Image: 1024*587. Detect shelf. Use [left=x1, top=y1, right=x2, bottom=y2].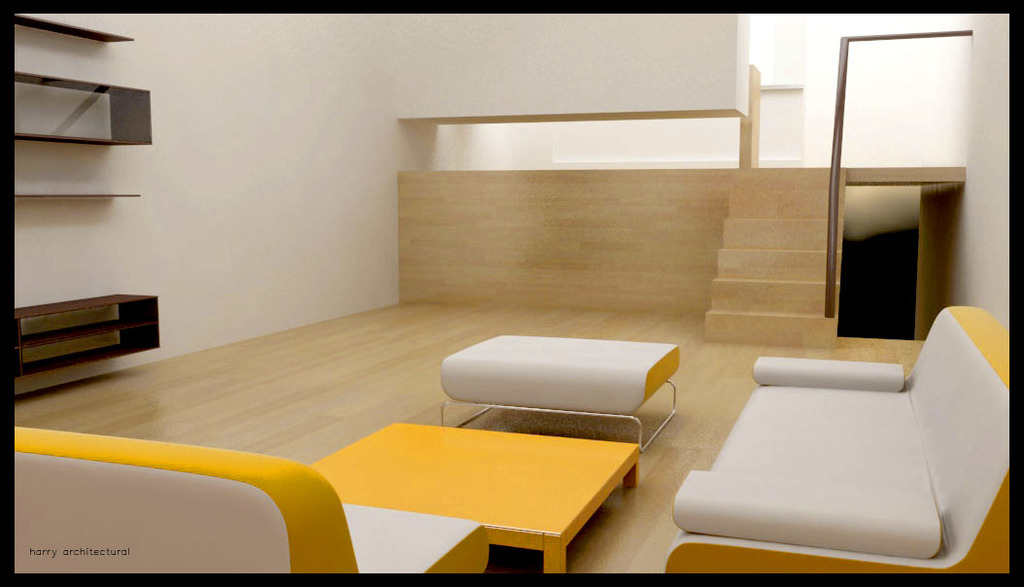
[left=21, top=270, right=174, bottom=377].
